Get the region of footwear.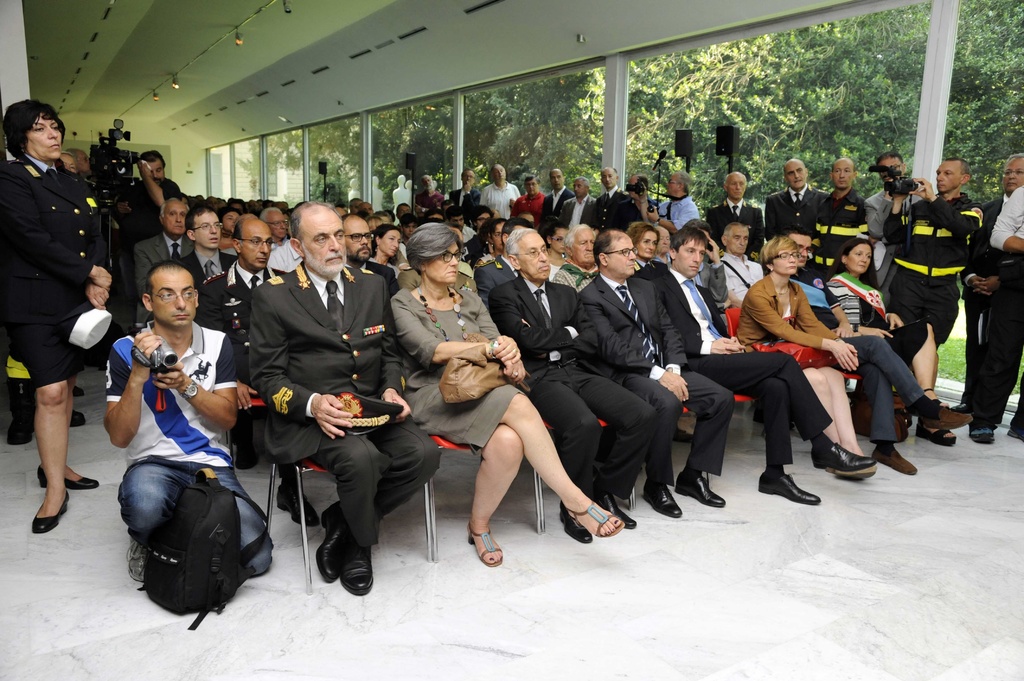
bbox=[276, 481, 321, 525].
